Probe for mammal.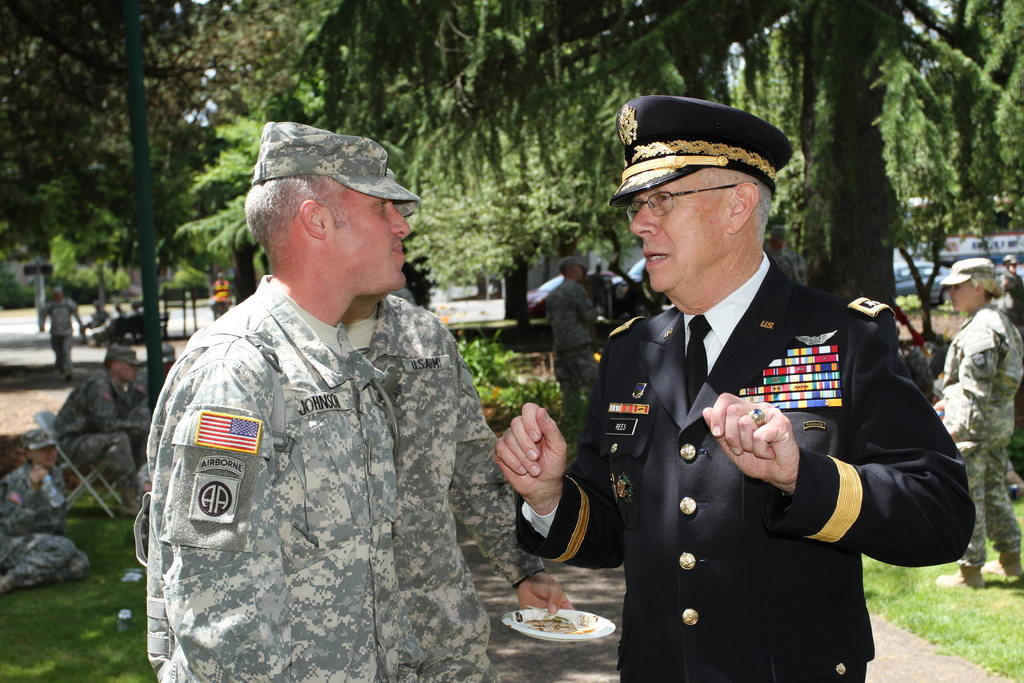
Probe result: region(495, 92, 980, 682).
